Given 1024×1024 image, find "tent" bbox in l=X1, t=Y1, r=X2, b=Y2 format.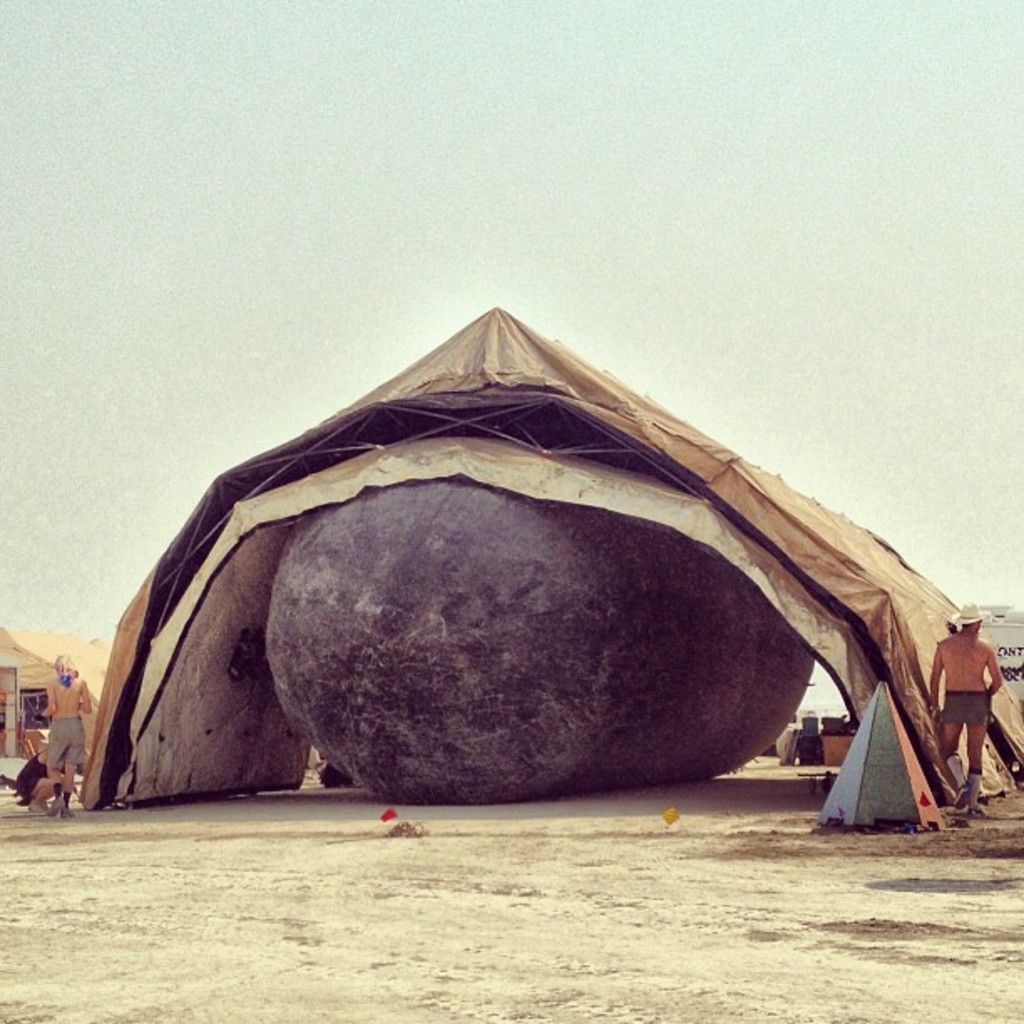
l=120, t=288, r=974, b=862.
